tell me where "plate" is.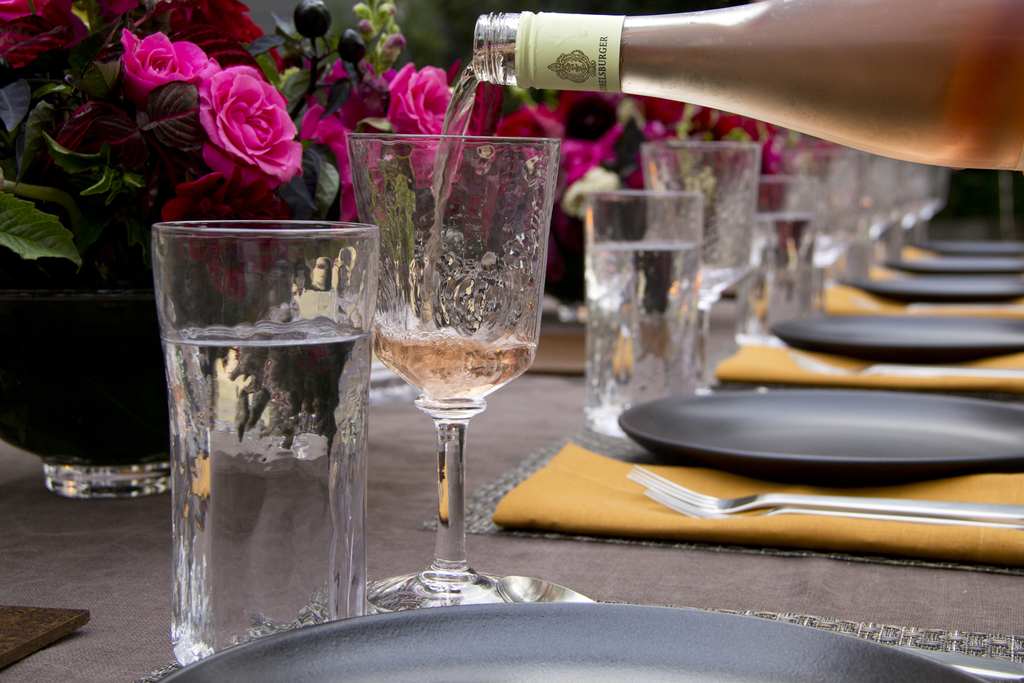
"plate" is at 621,388,1023,484.
